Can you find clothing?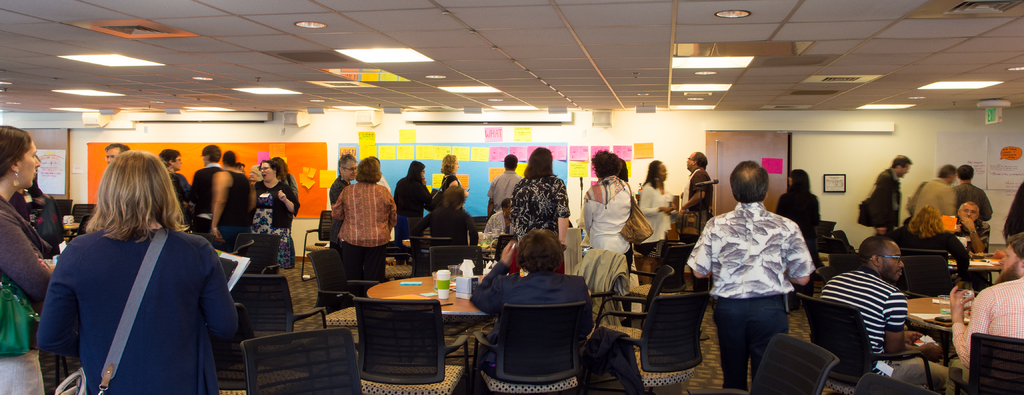
Yes, bounding box: detection(571, 247, 633, 325).
